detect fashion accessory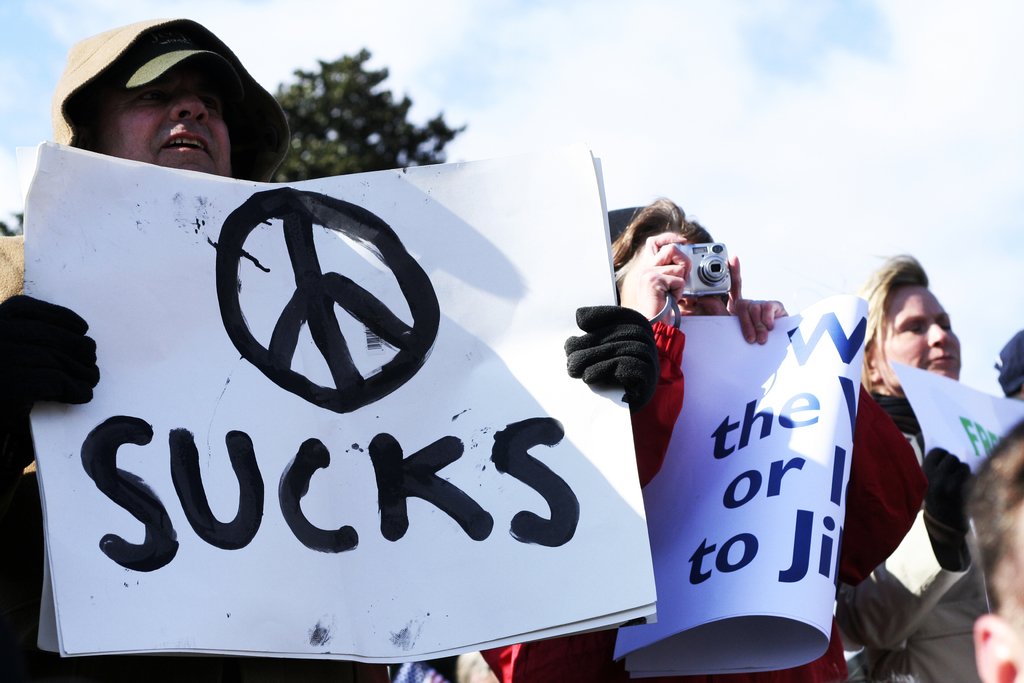
left=872, top=388, right=921, bottom=436
